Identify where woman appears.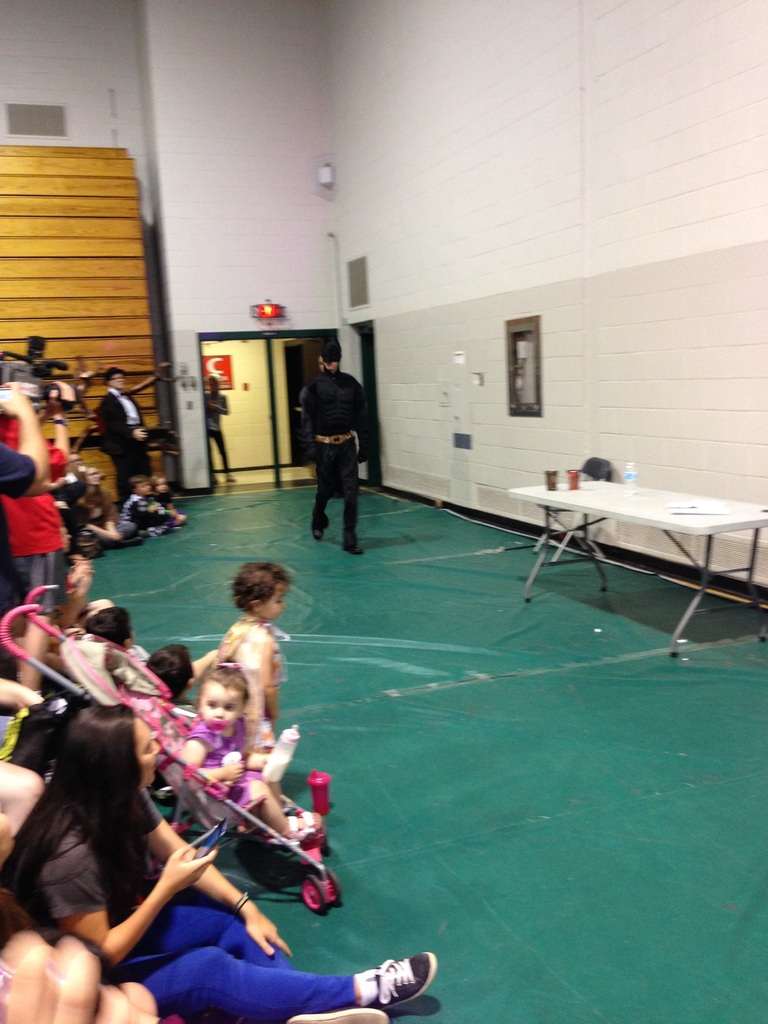
Appears at l=0, t=703, r=433, b=1023.
